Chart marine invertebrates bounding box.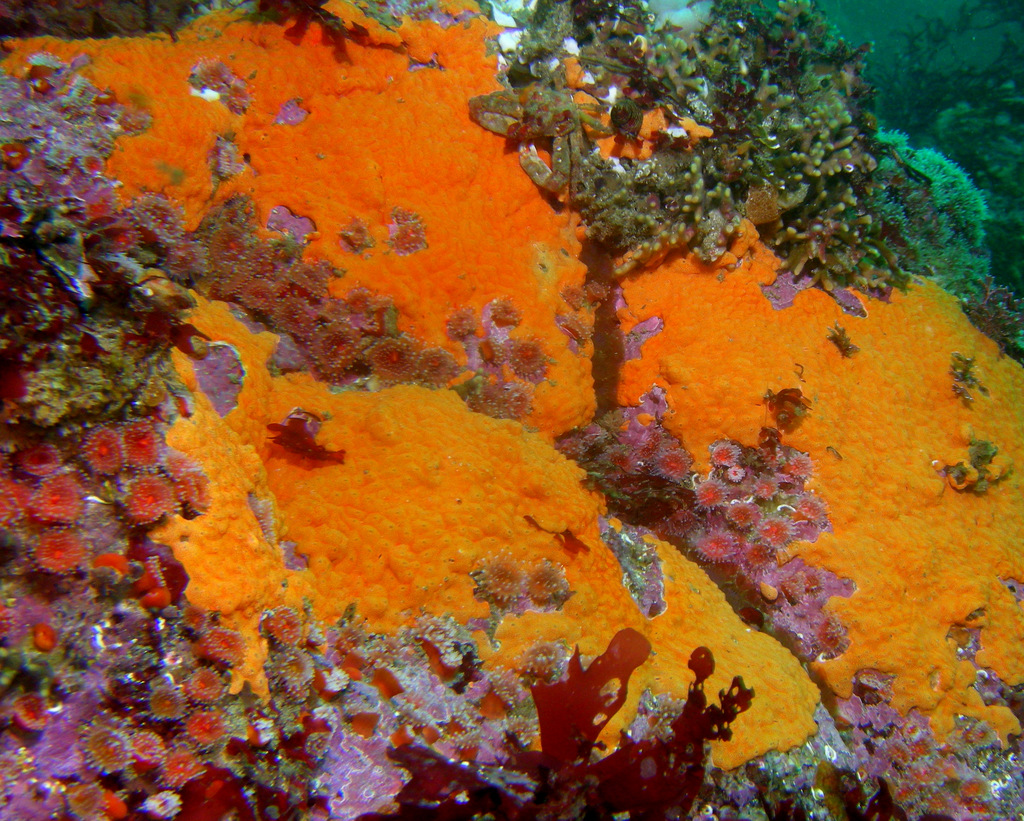
Charted: <bbox>529, 553, 589, 605</bbox>.
